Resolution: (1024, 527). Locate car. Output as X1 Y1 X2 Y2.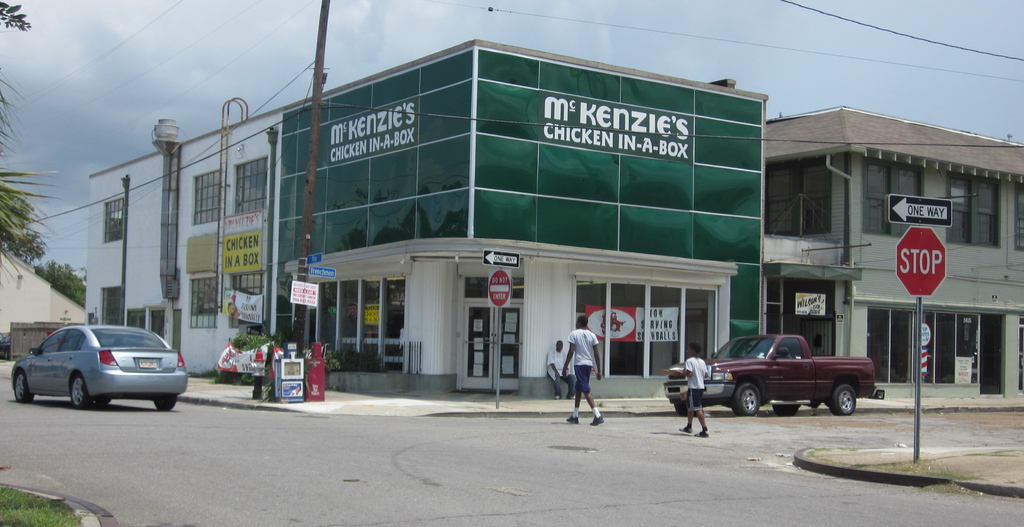
9 316 189 416.
